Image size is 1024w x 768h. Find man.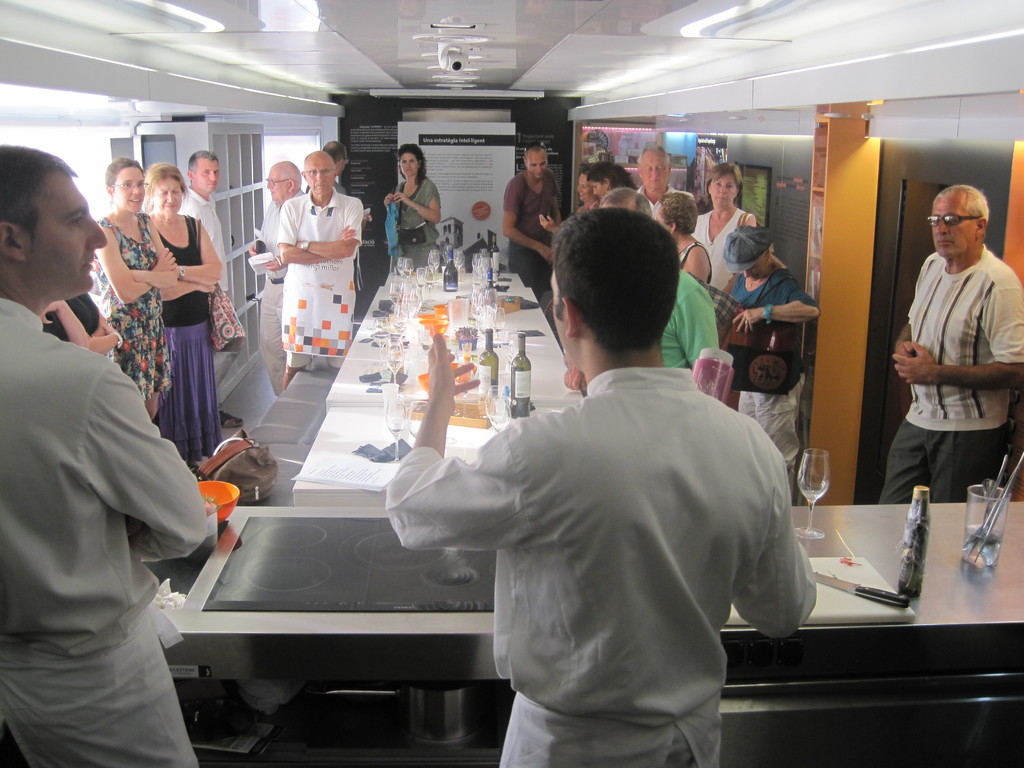
x1=877, y1=183, x2=1023, y2=510.
